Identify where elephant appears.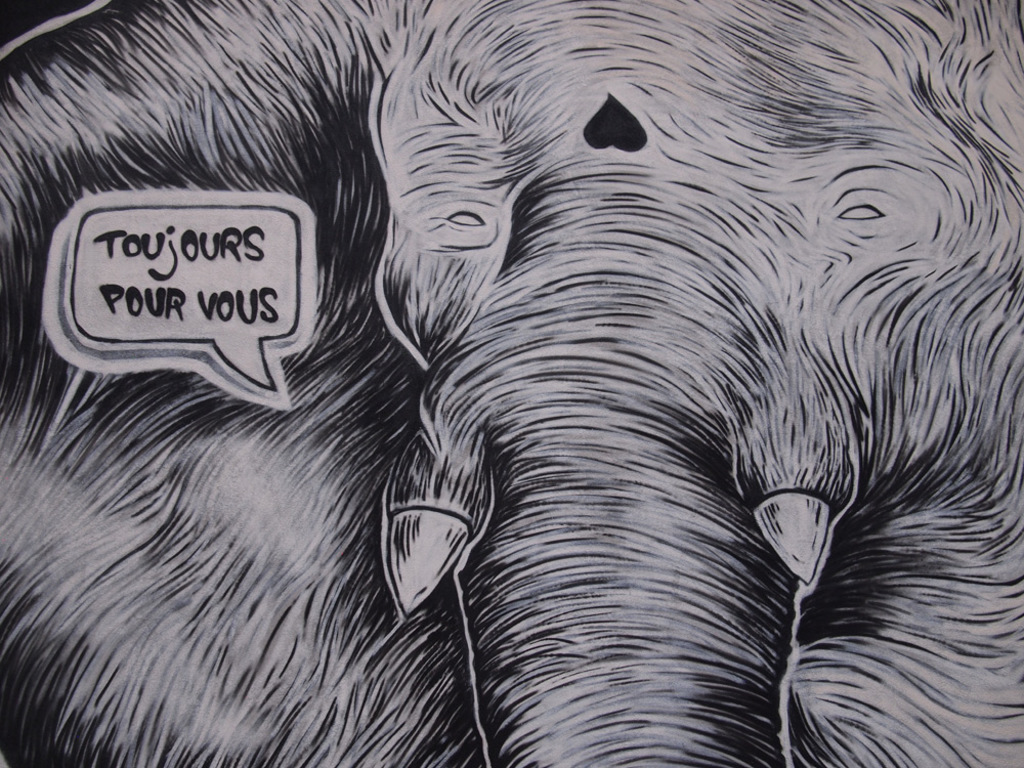
Appears at box=[0, 51, 1023, 746].
